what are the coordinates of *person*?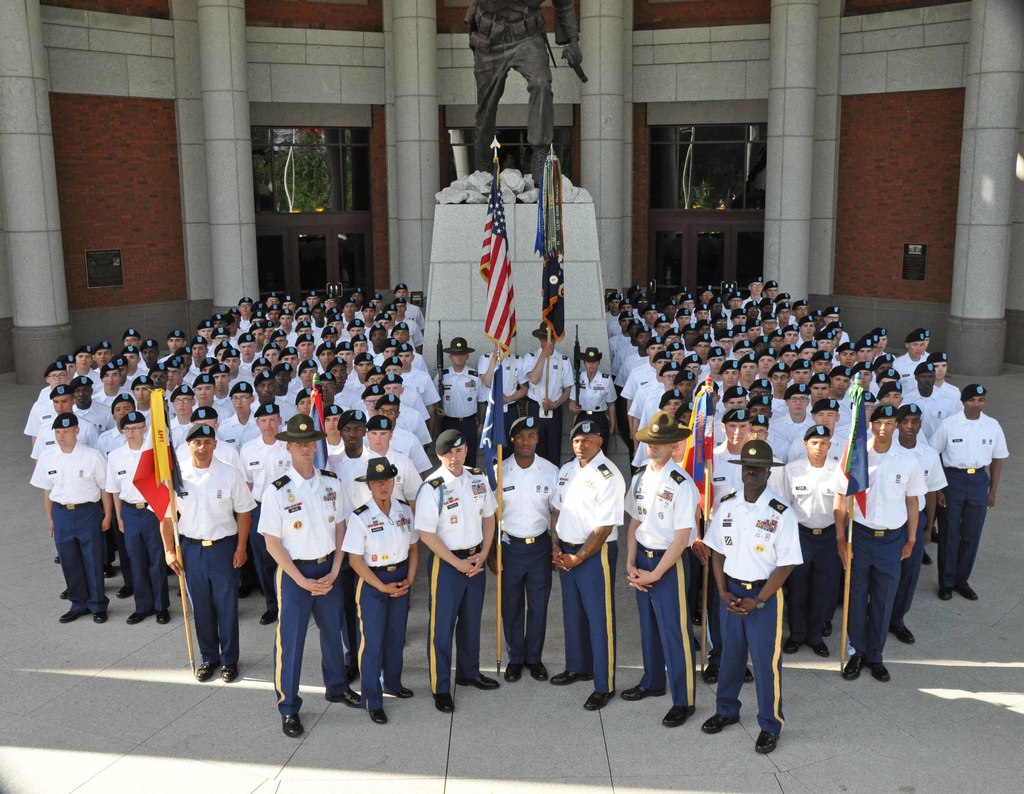
pyautogui.locateOnScreen(158, 332, 187, 363).
